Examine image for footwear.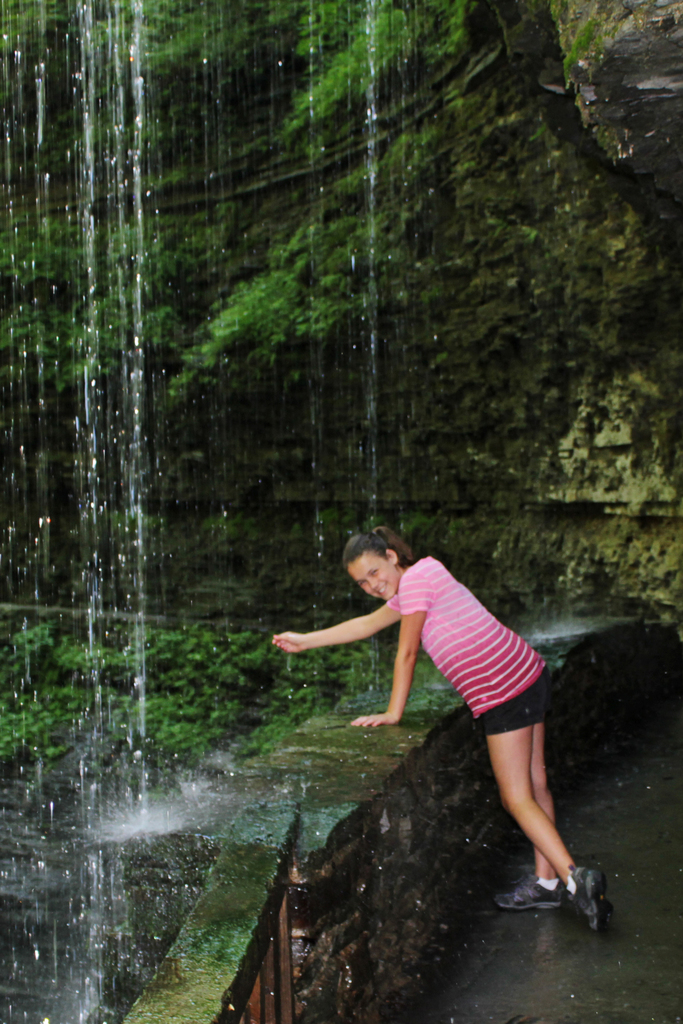
Examination result: locate(492, 872, 564, 909).
